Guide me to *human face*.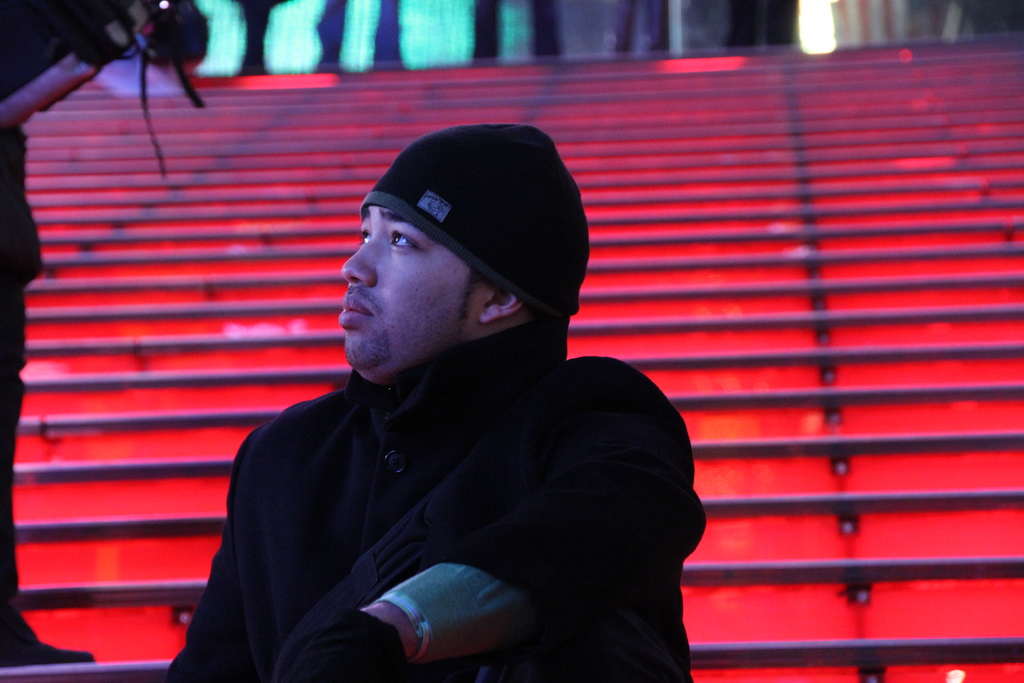
Guidance: {"x1": 337, "y1": 205, "x2": 484, "y2": 381}.
